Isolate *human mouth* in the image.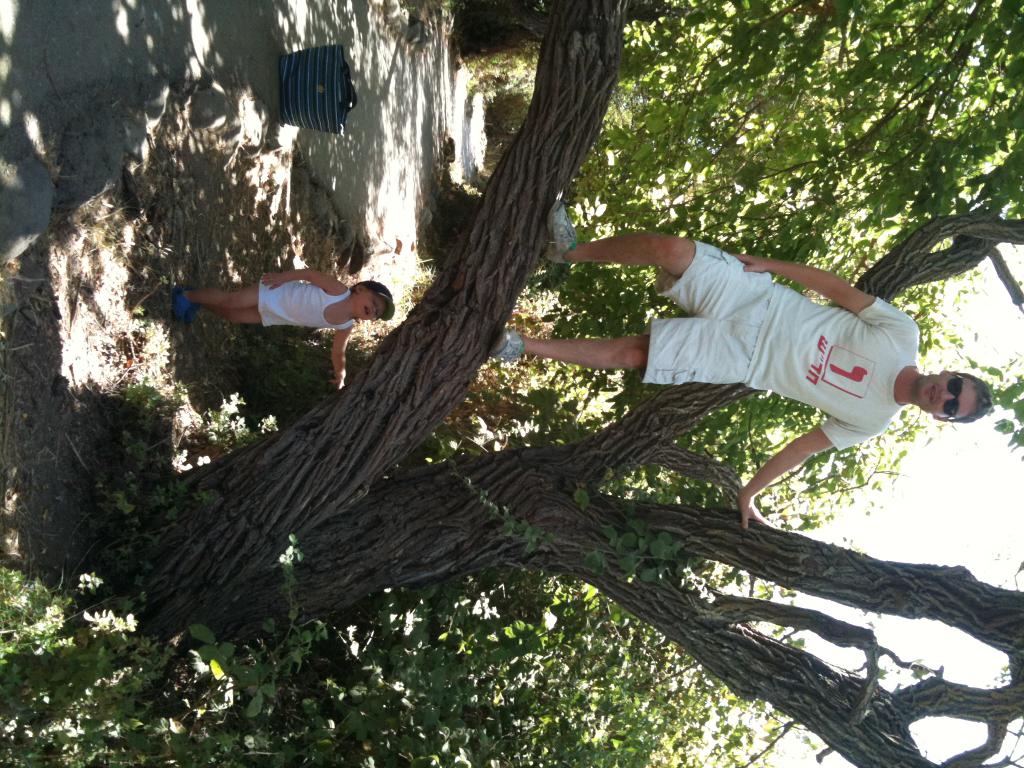
Isolated region: bbox=[364, 305, 370, 319].
